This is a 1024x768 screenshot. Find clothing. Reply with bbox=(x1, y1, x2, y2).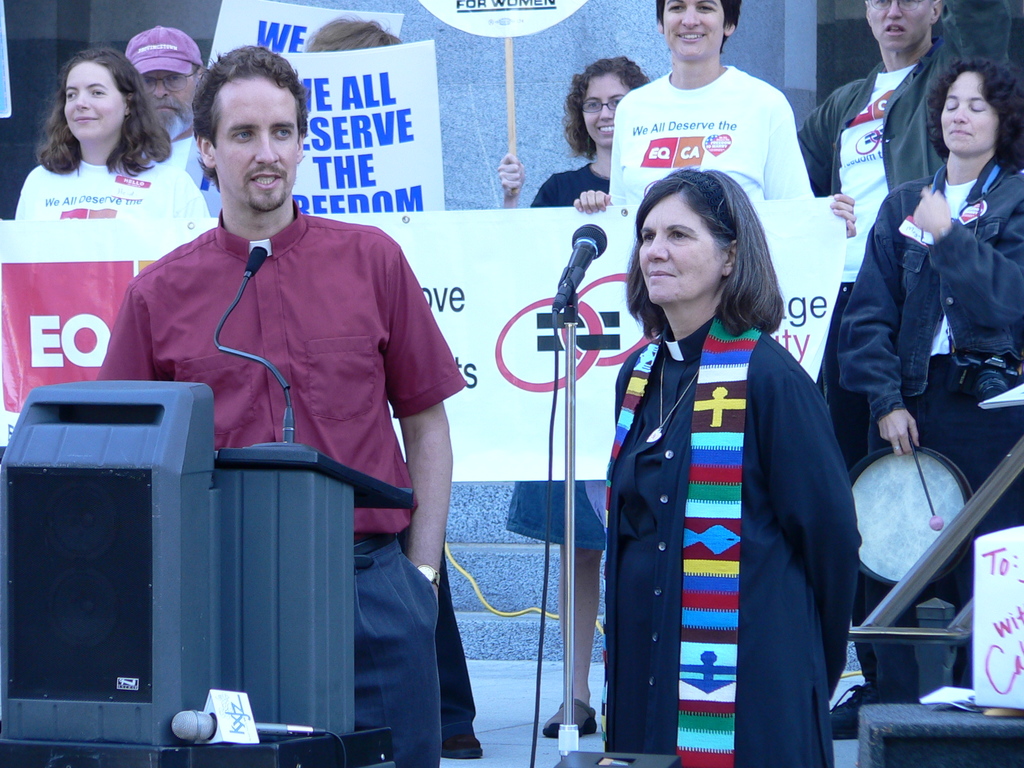
bbox=(595, 302, 872, 765).
